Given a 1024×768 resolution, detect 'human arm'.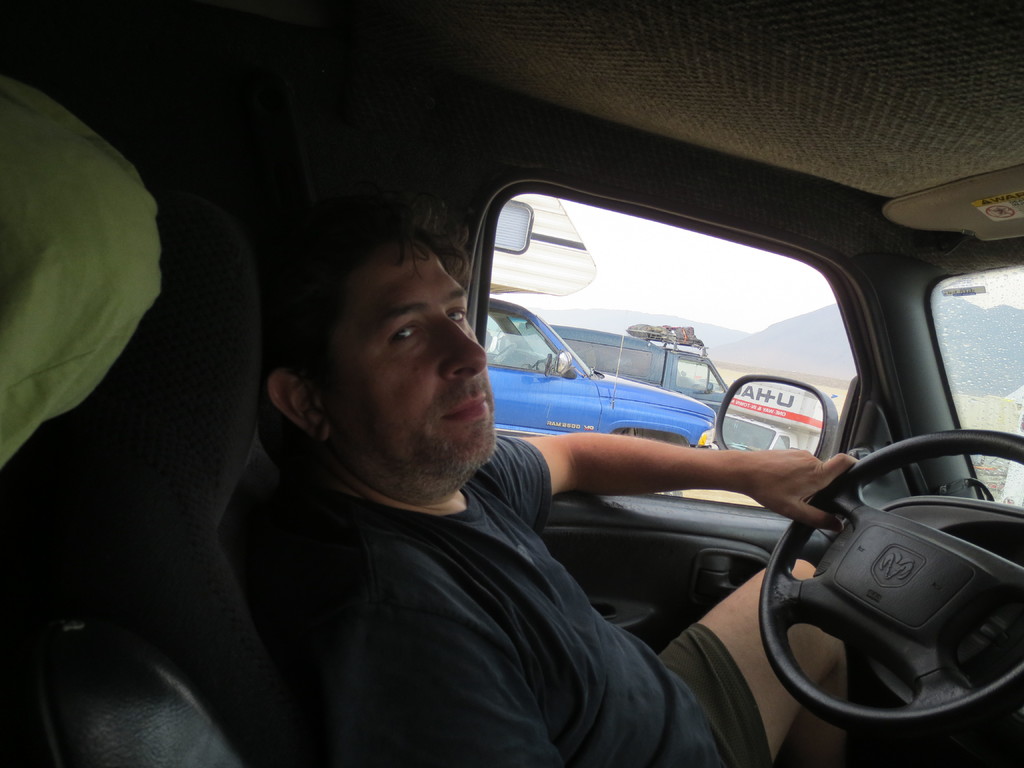
329 554 571 767.
